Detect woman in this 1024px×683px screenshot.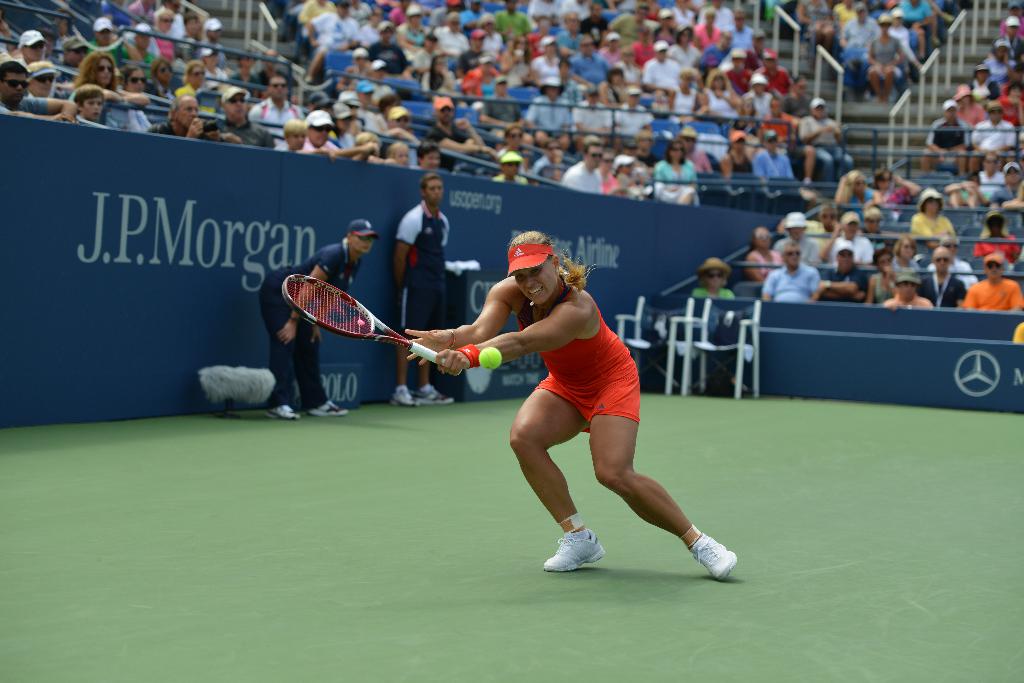
Detection: {"left": 690, "top": 5, "right": 723, "bottom": 49}.
